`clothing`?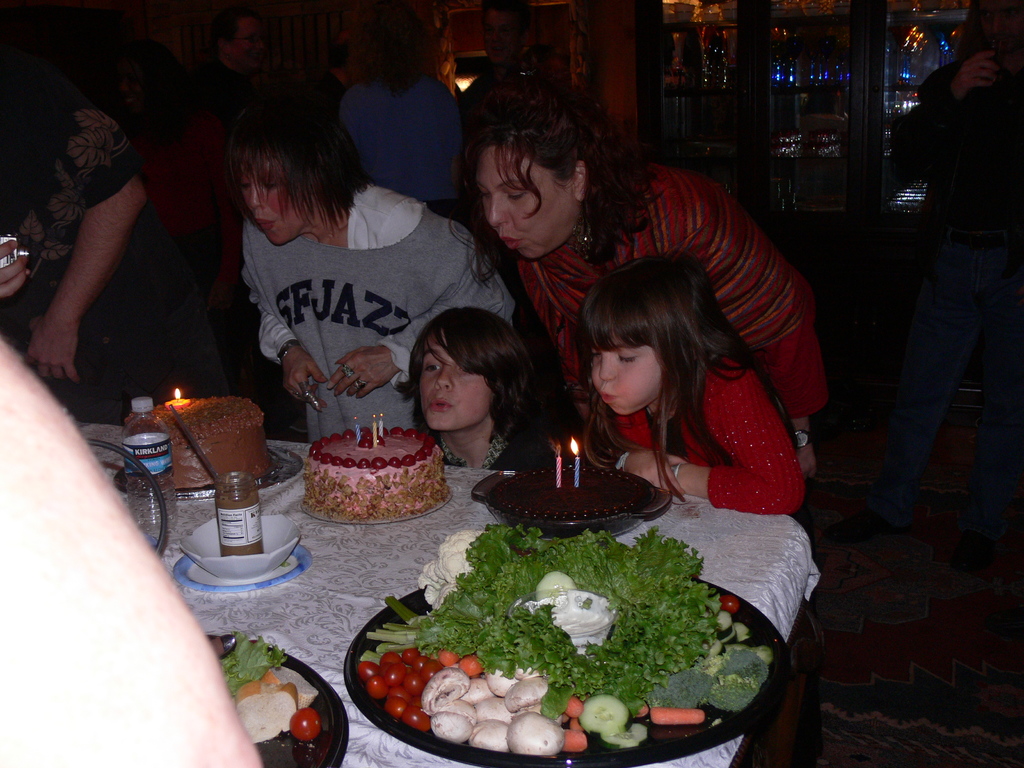
bbox(613, 364, 812, 518)
